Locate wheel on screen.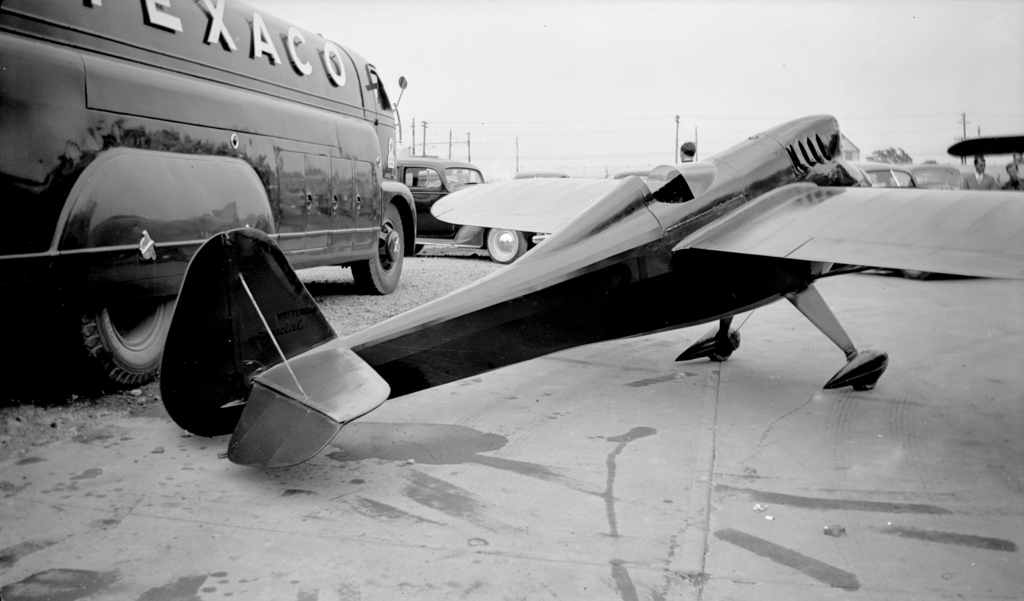
On screen at [left=353, top=204, right=404, bottom=294].
